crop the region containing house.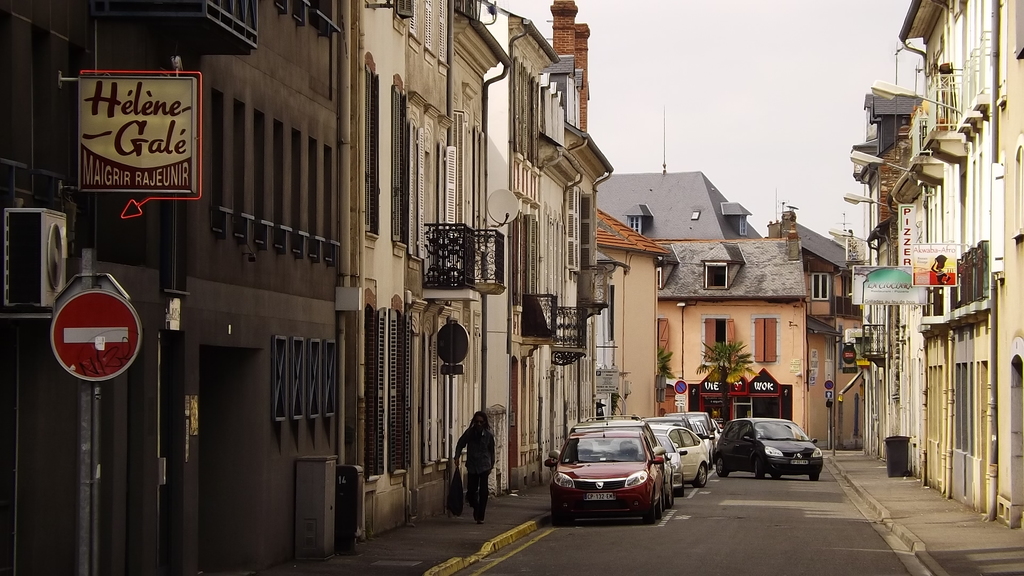
Crop region: 775,187,865,456.
